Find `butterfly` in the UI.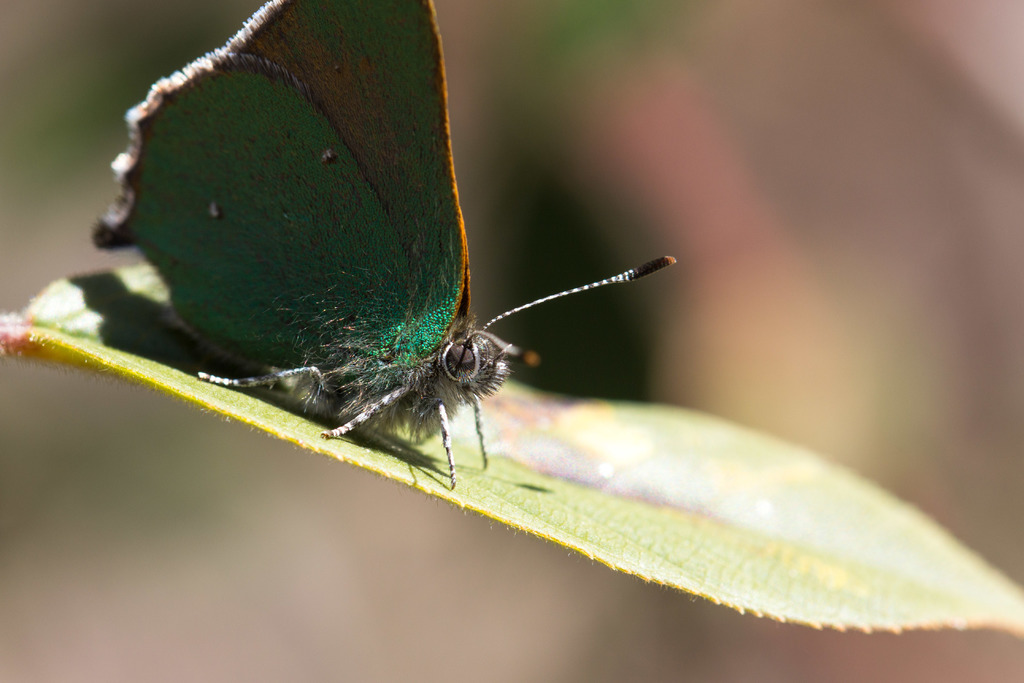
UI element at box=[130, 15, 664, 541].
